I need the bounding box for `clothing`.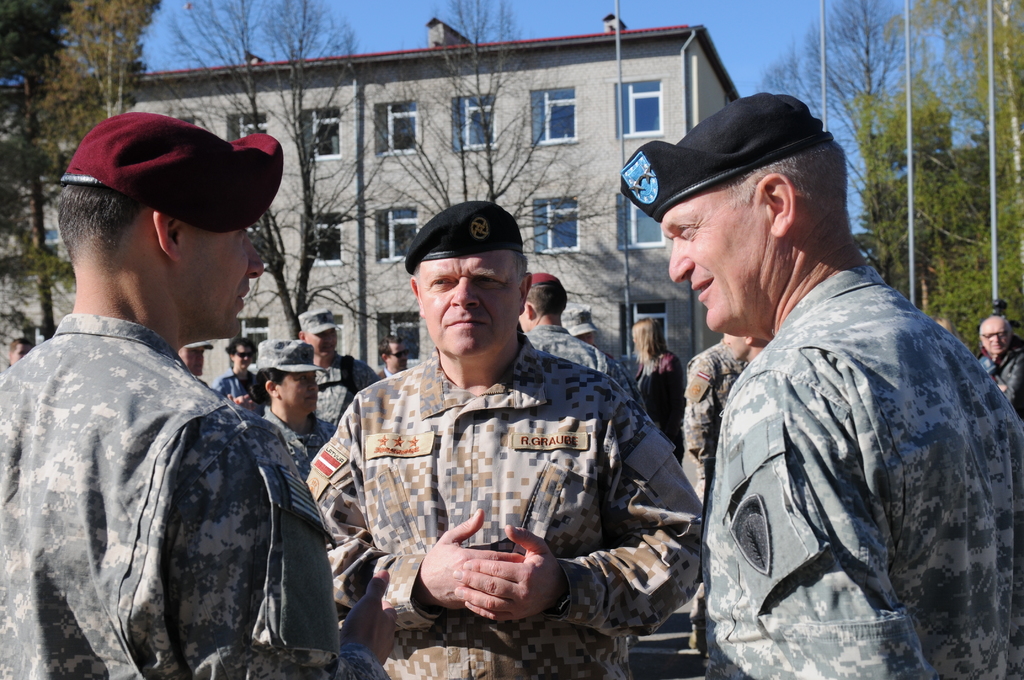
Here it is: locate(972, 349, 1023, 403).
